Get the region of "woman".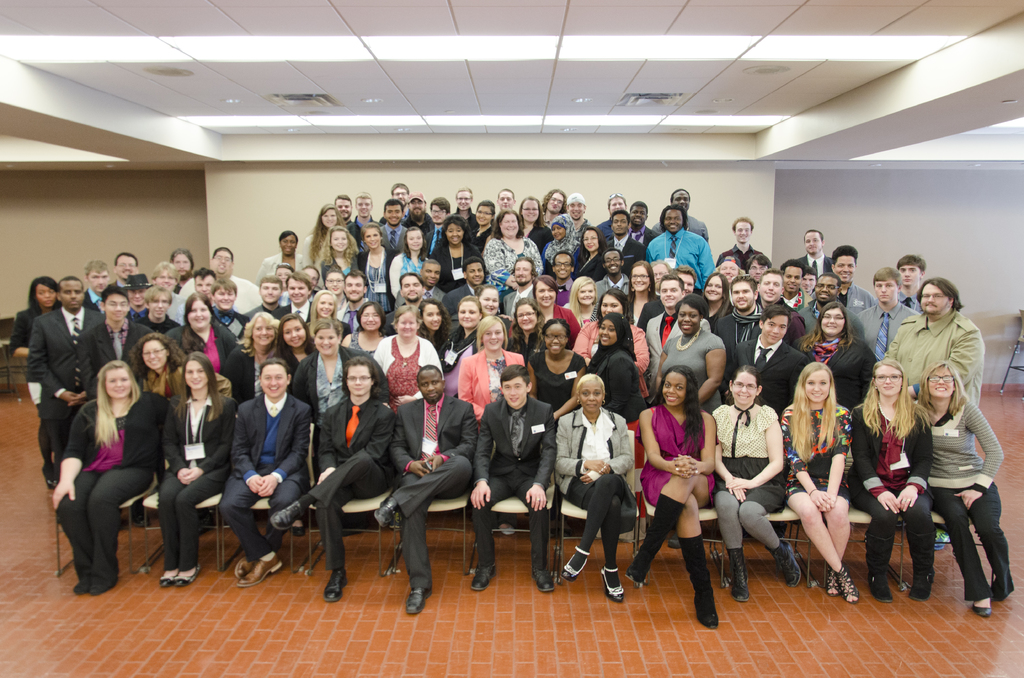
Rect(557, 271, 602, 319).
